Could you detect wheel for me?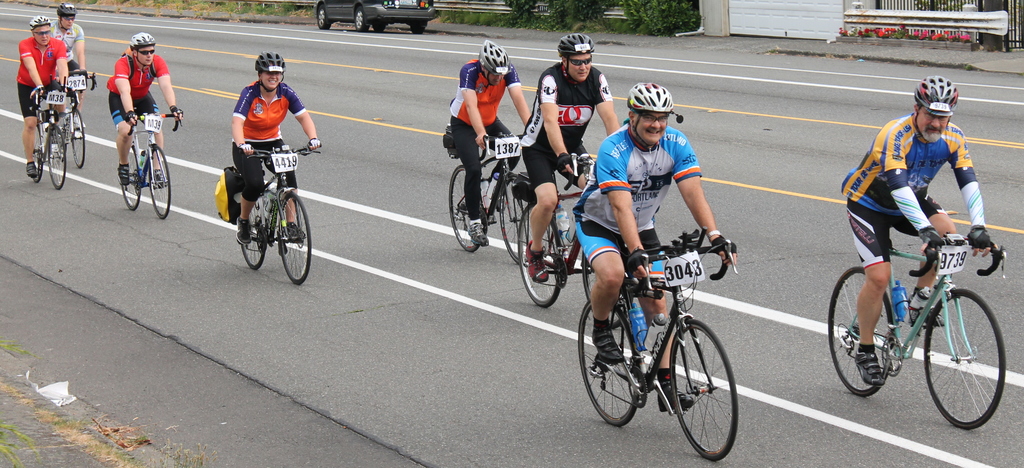
Detection result: Rect(667, 313, 743, 460).
